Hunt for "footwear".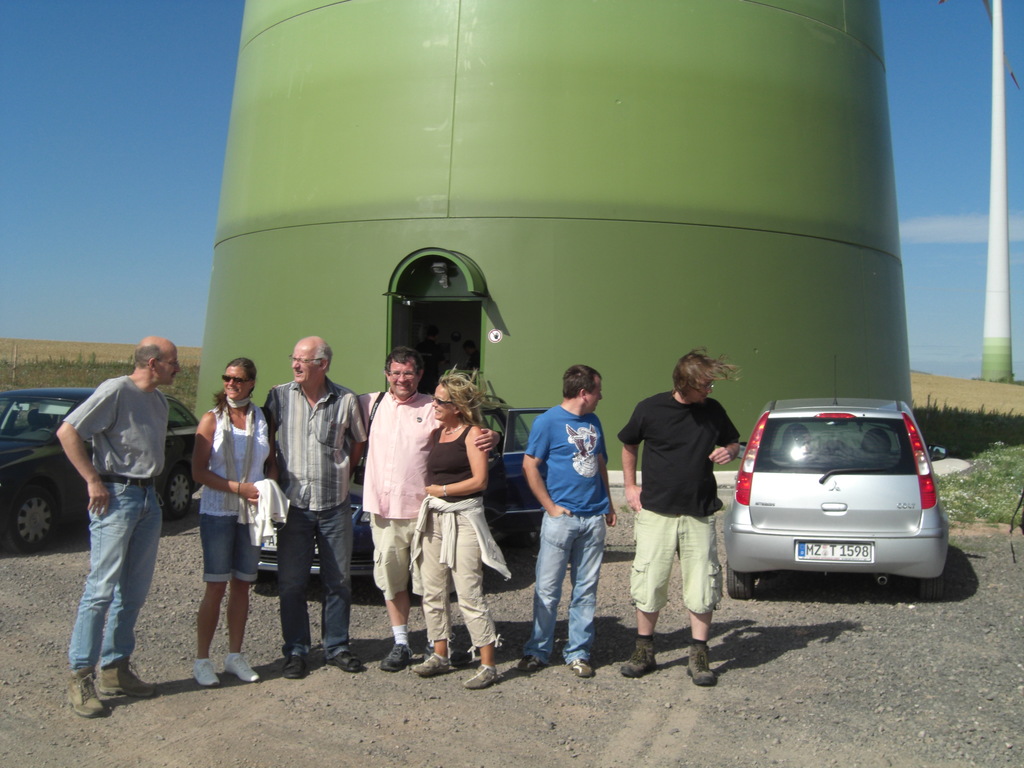
Hunted down at detection(100, 659, 163, 700).
